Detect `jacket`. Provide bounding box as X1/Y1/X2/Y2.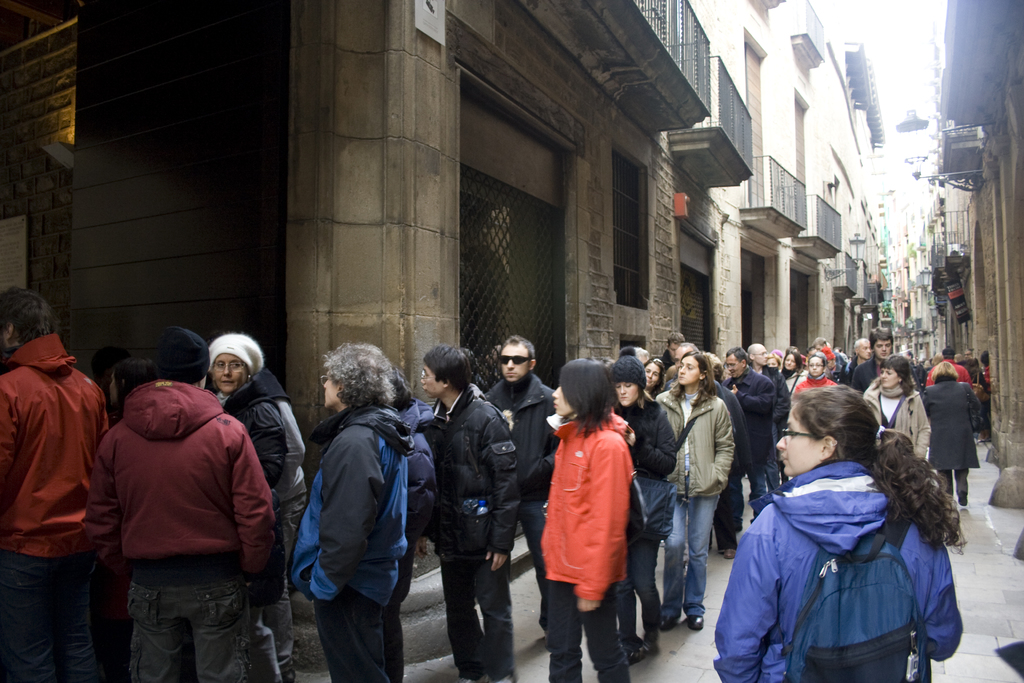
538/408/644/597.
